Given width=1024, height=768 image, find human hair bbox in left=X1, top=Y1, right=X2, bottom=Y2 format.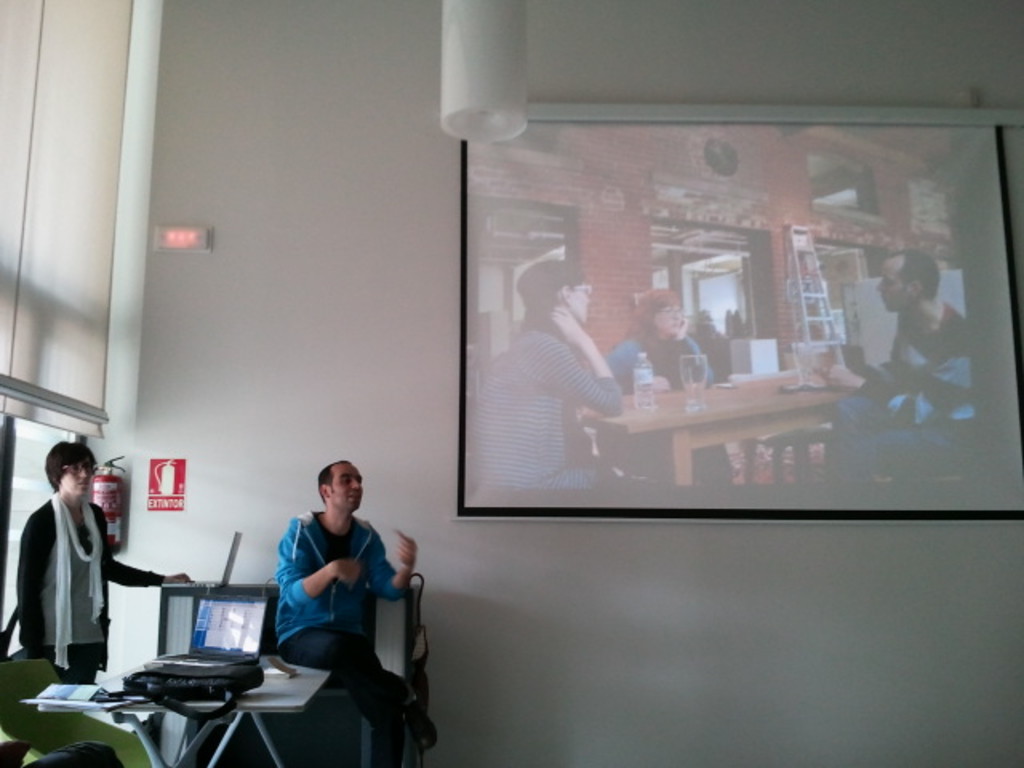
left=888, top=245, right=942, bottom=301.
